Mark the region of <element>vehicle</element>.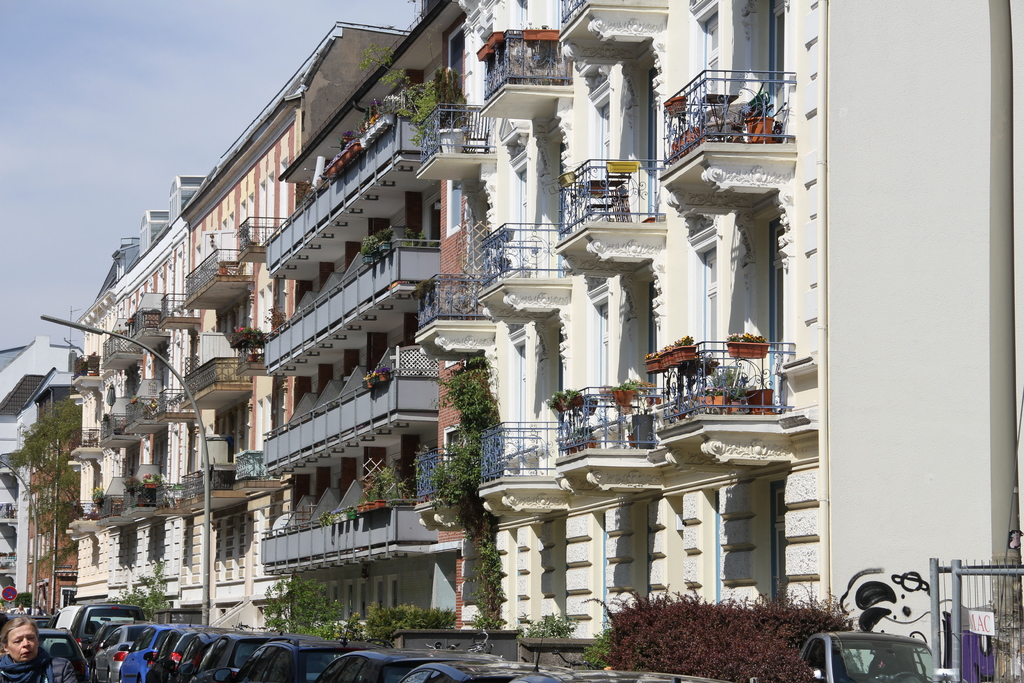
Region: [798, 631, 945, 682].
